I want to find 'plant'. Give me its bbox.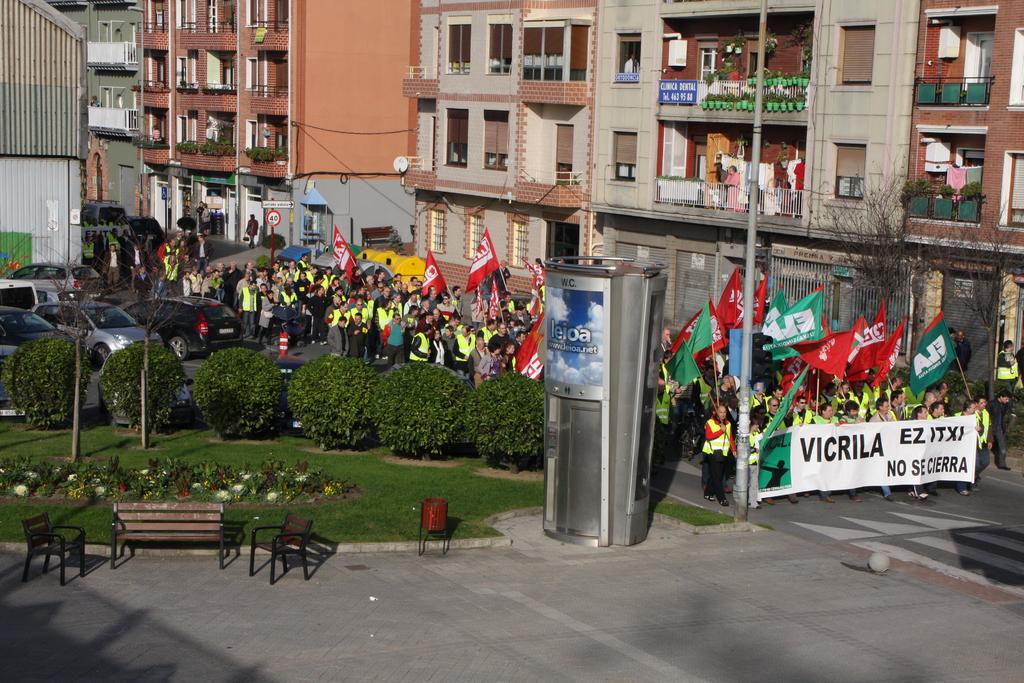
(left=380, top=363, right=470, bottom=450).
